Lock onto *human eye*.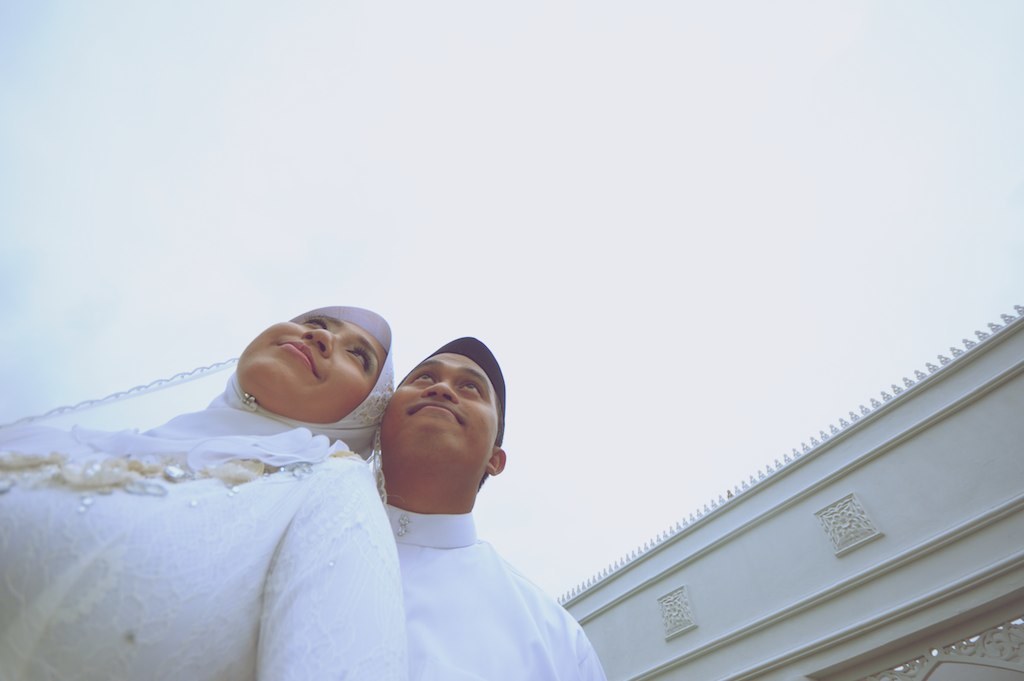
Locked: x1=345, y1=343, x2=370, y2=371.
